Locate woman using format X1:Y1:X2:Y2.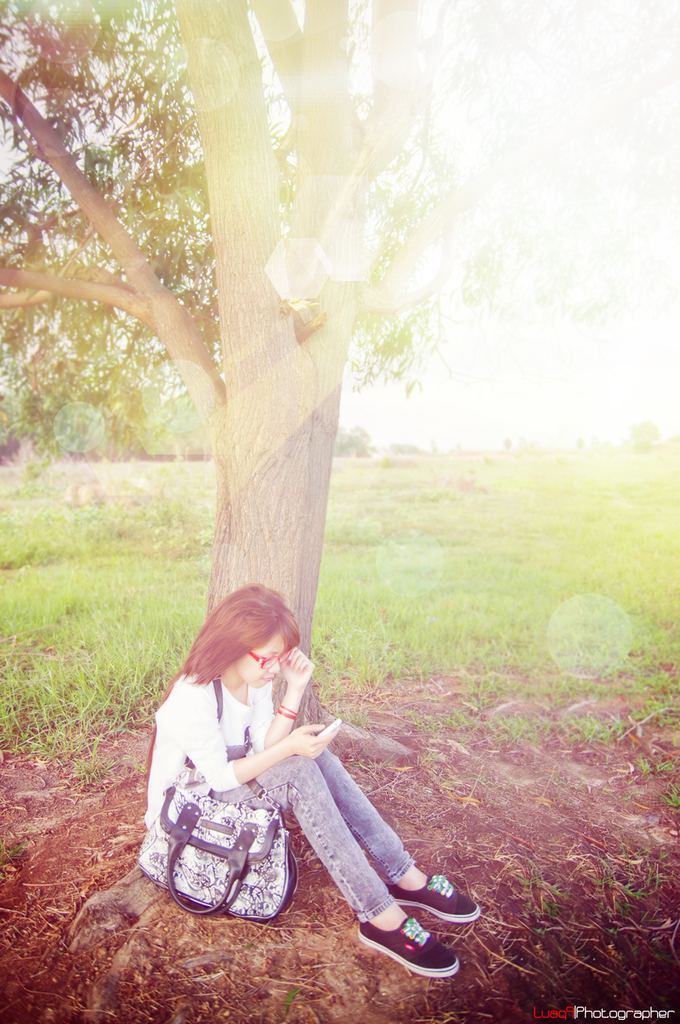
129:570:425:953.
